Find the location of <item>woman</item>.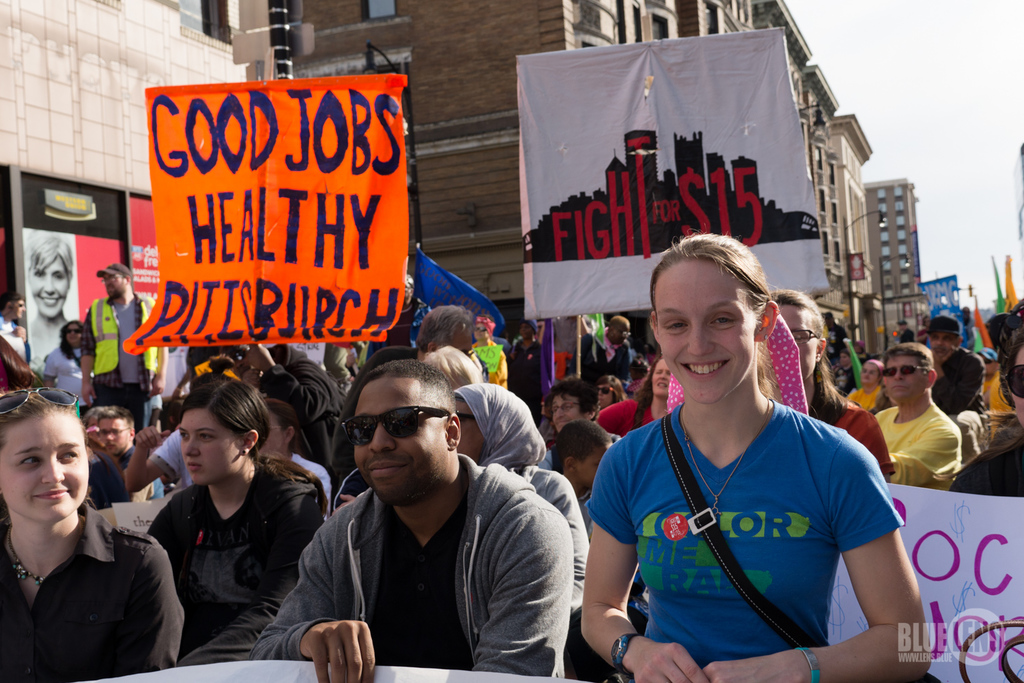
Location: (left=150, top=376, right=317, bottom=656).
